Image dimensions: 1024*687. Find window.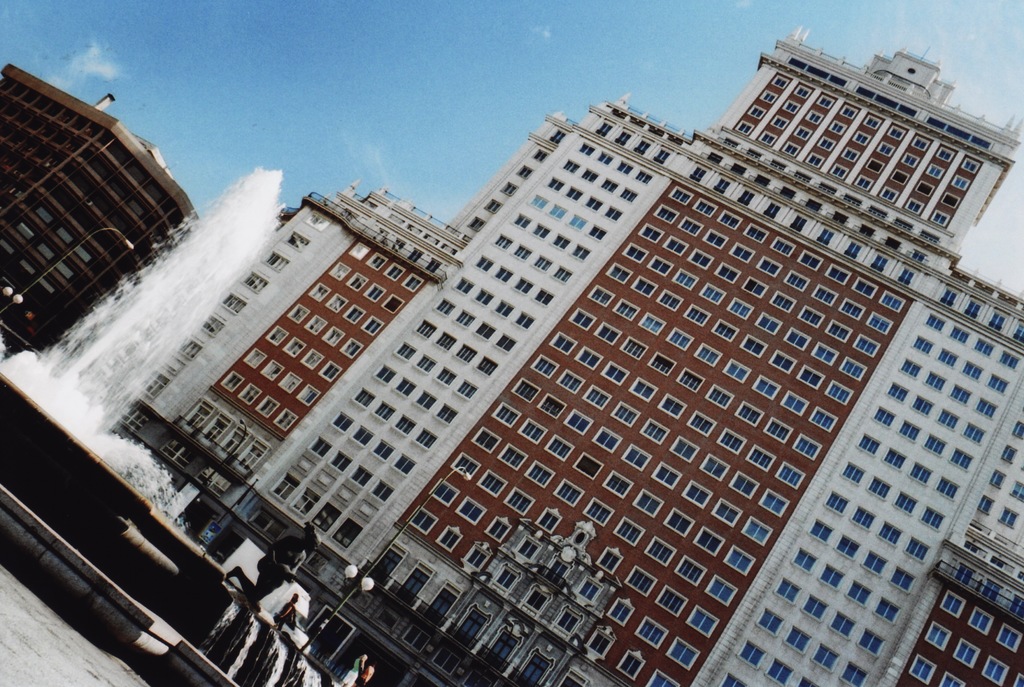
<bbox>585, 197, 601, 211</bbox>.
